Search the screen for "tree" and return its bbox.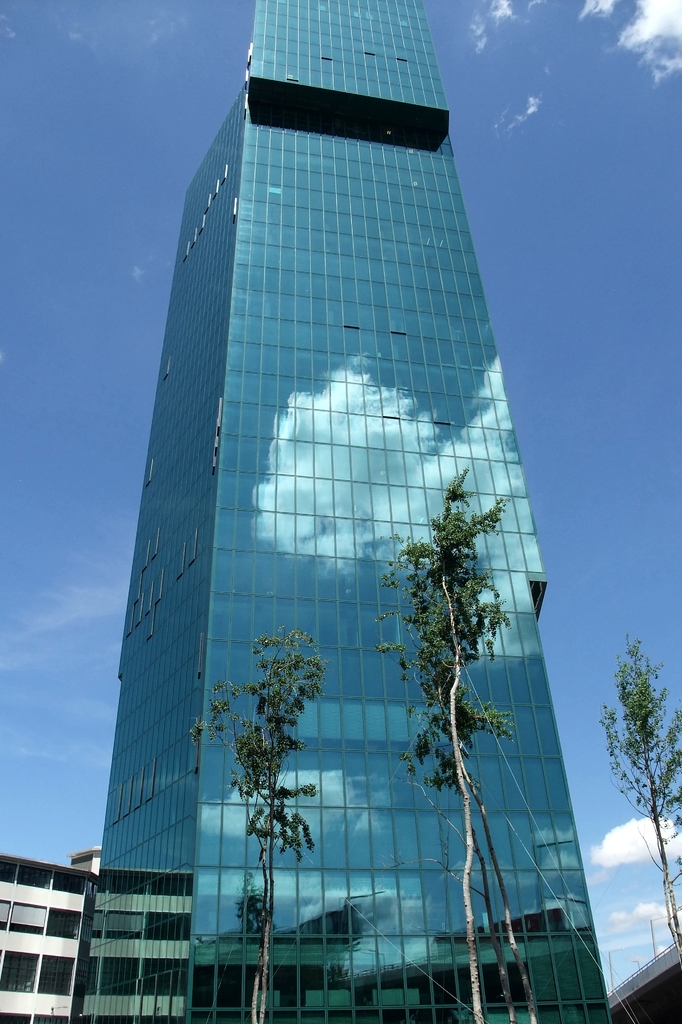
Found: [594,630,681,968].
